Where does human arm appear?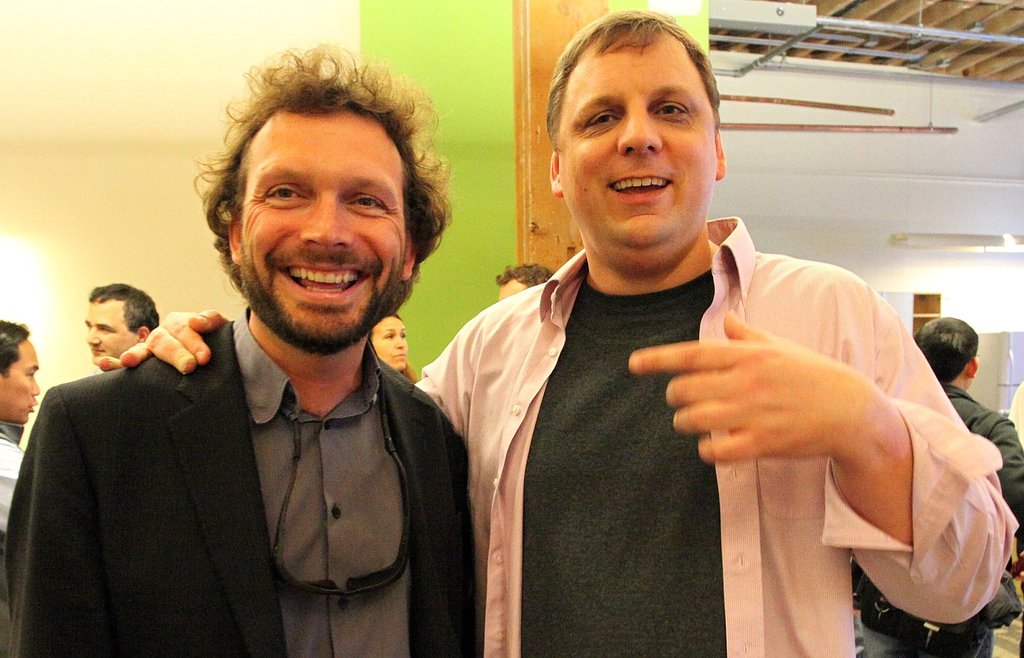
Appears at <bbox>988, 412, 1023, 539</bbox>.
